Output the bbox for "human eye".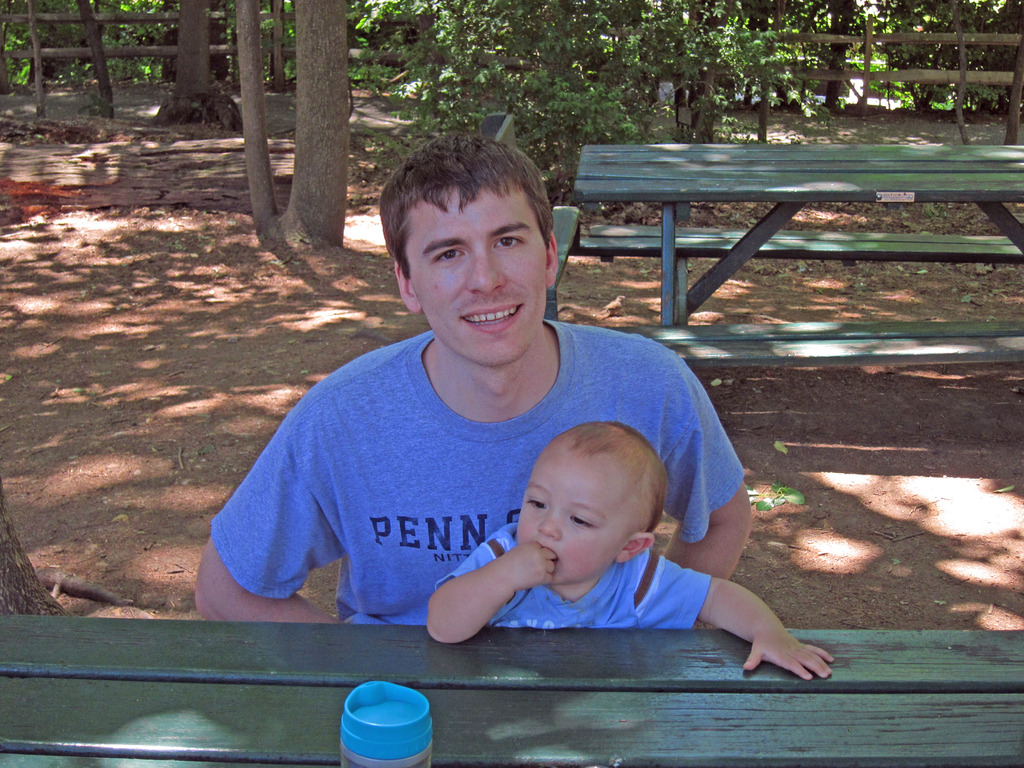
[488, 232, 520, 253].
